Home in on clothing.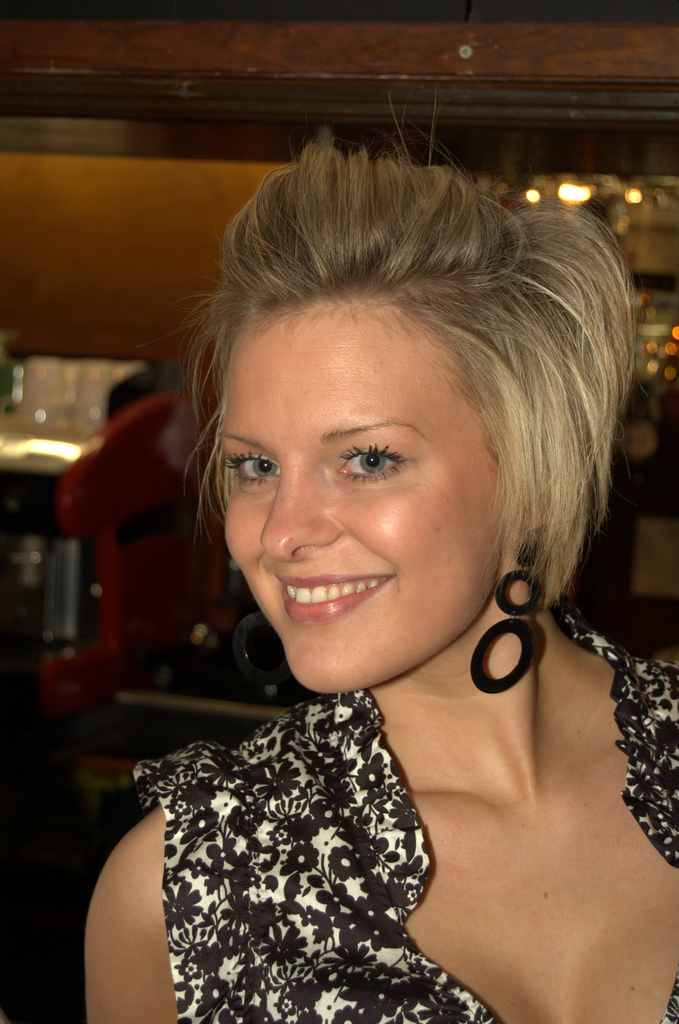
Homed in at [x1=109, y1=596, x2=678, y2=1023].
